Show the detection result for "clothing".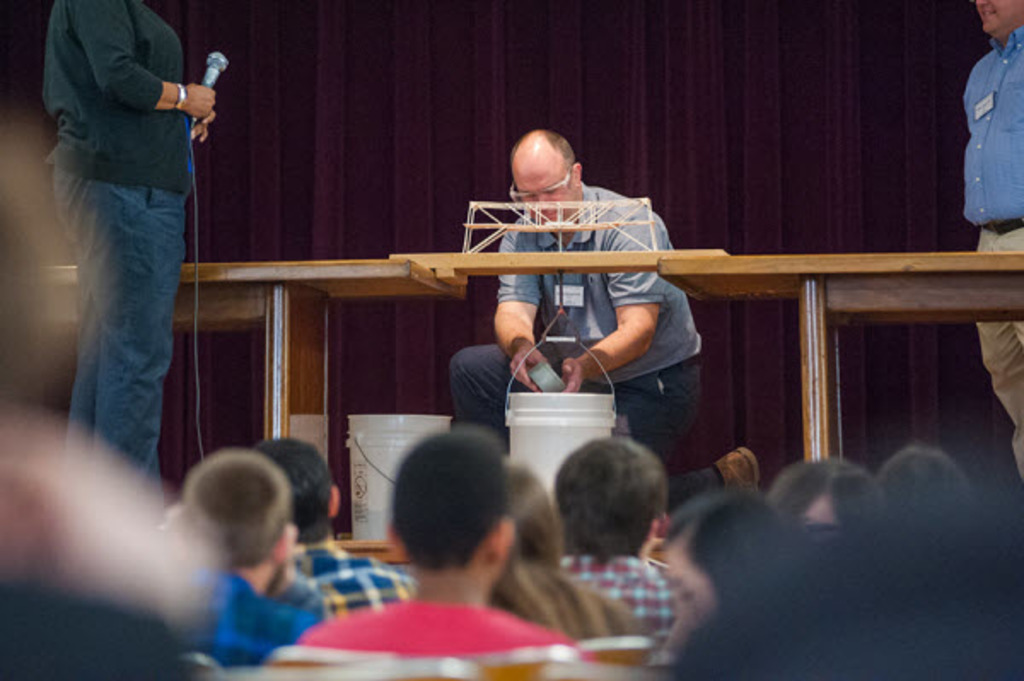
961 22 1022 225.
